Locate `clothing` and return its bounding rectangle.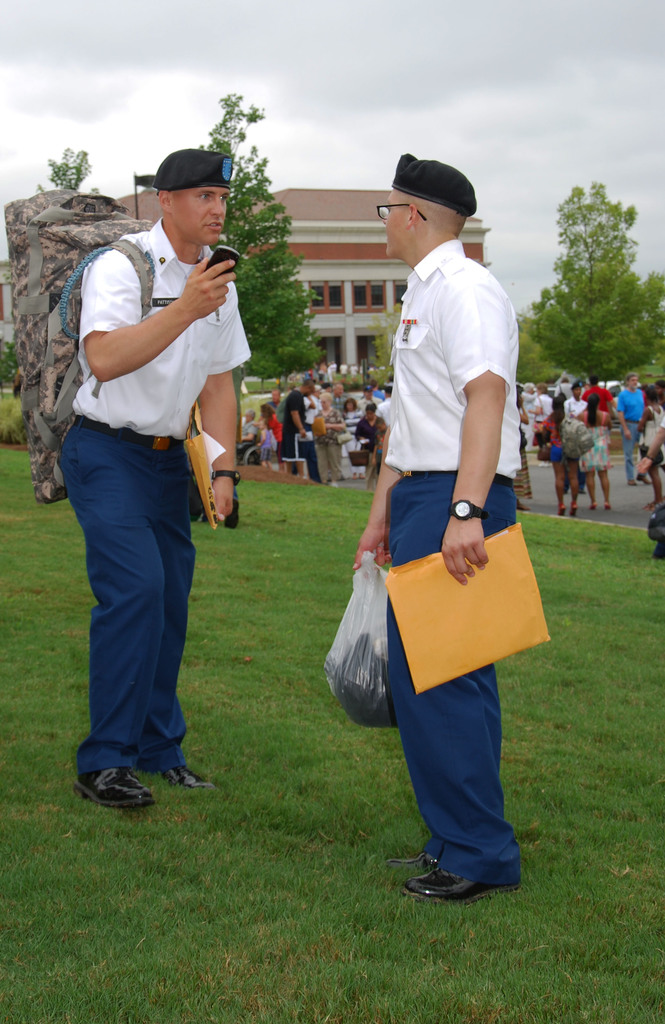
<region>352, 214, 534, 794</region>.
